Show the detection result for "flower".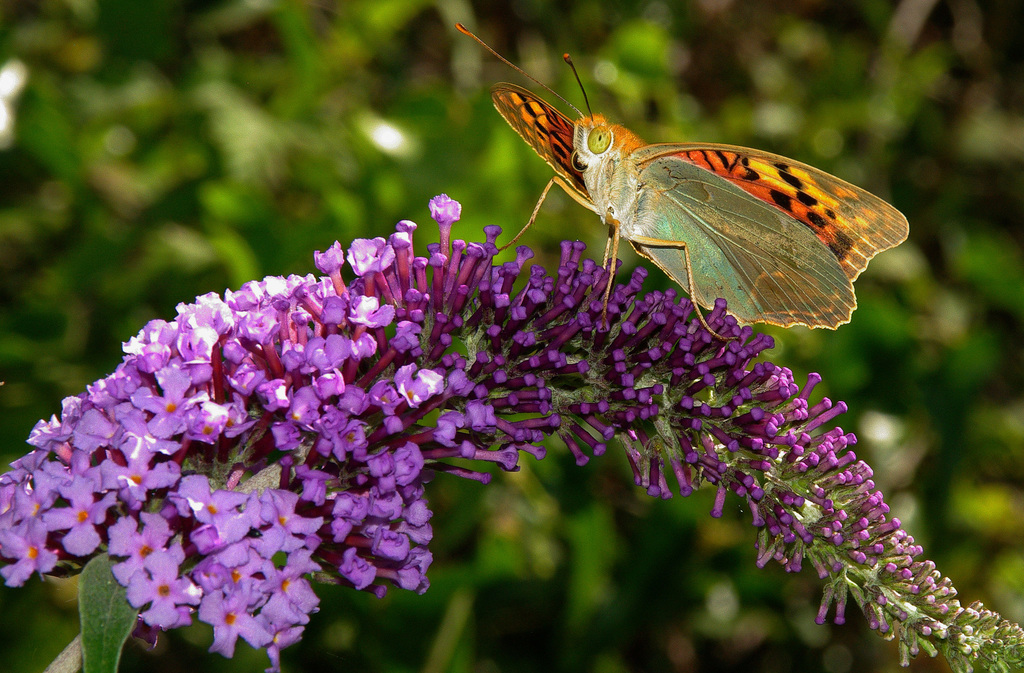
127:551:197:628.
